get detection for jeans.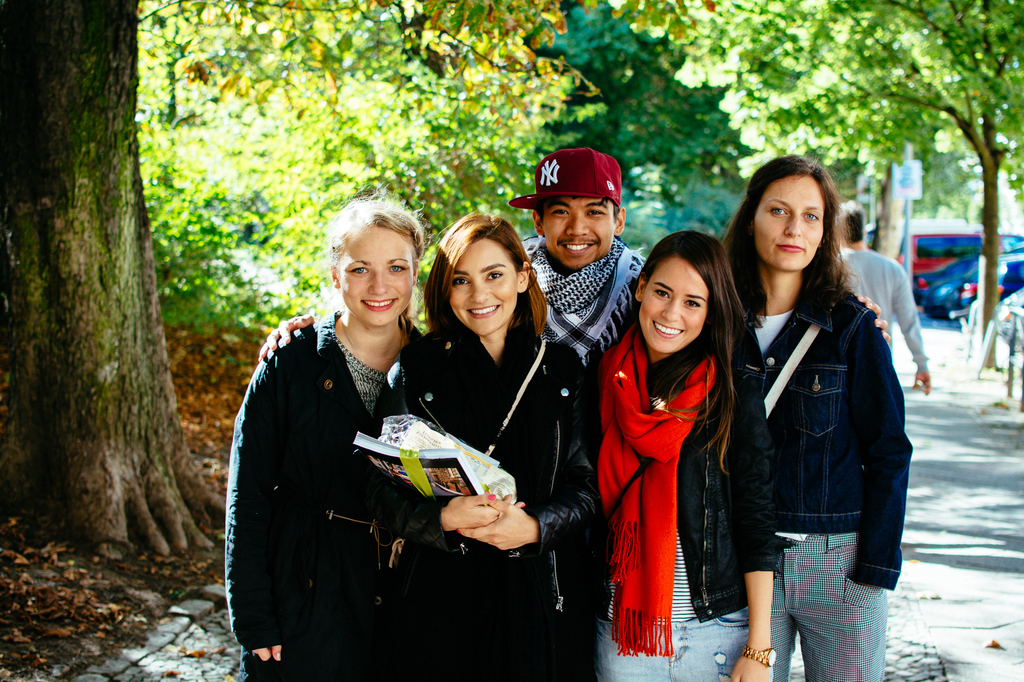
Detection: Rect(596, 621, 754, 681).
